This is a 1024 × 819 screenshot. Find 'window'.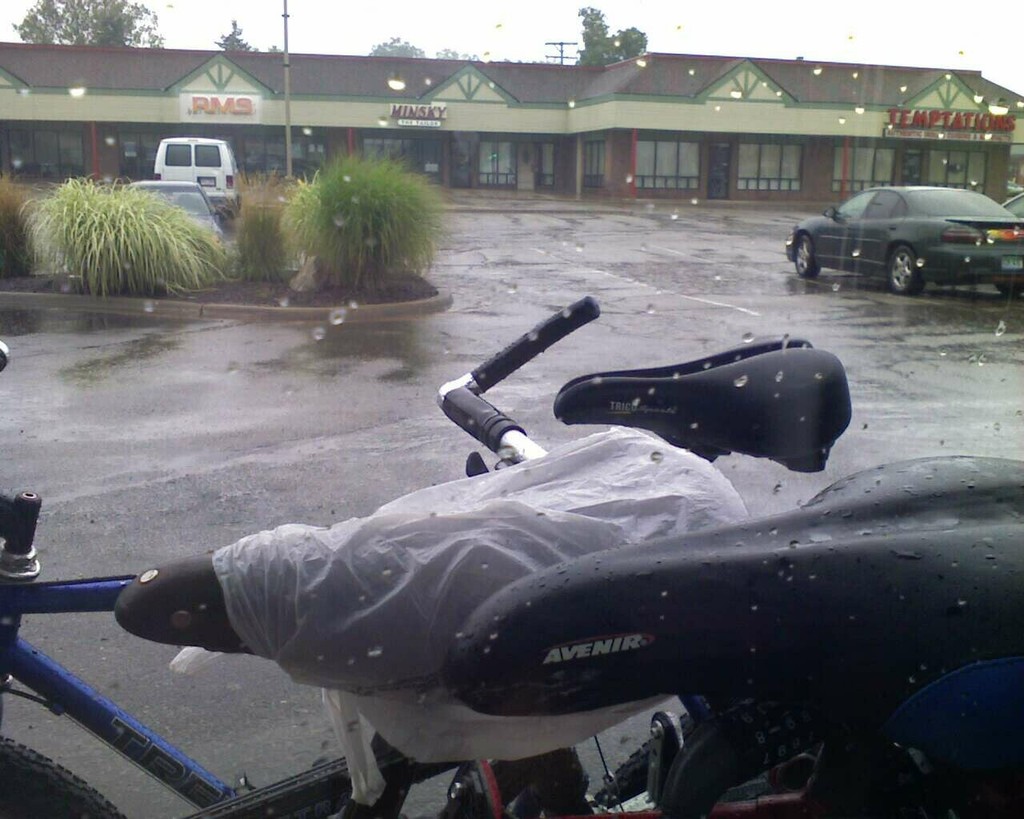
Bounding box: pyautogui.locateOnScreen(180, 61, 261, 90).
